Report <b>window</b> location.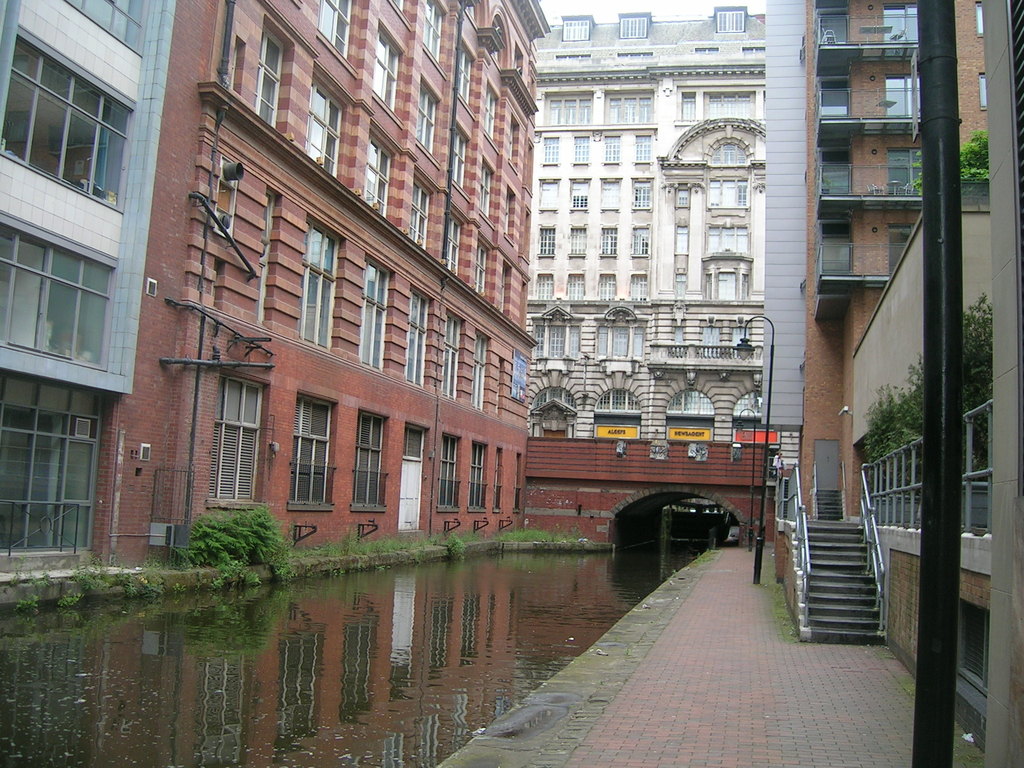
Report: <box>886,146,924,193</box>.
